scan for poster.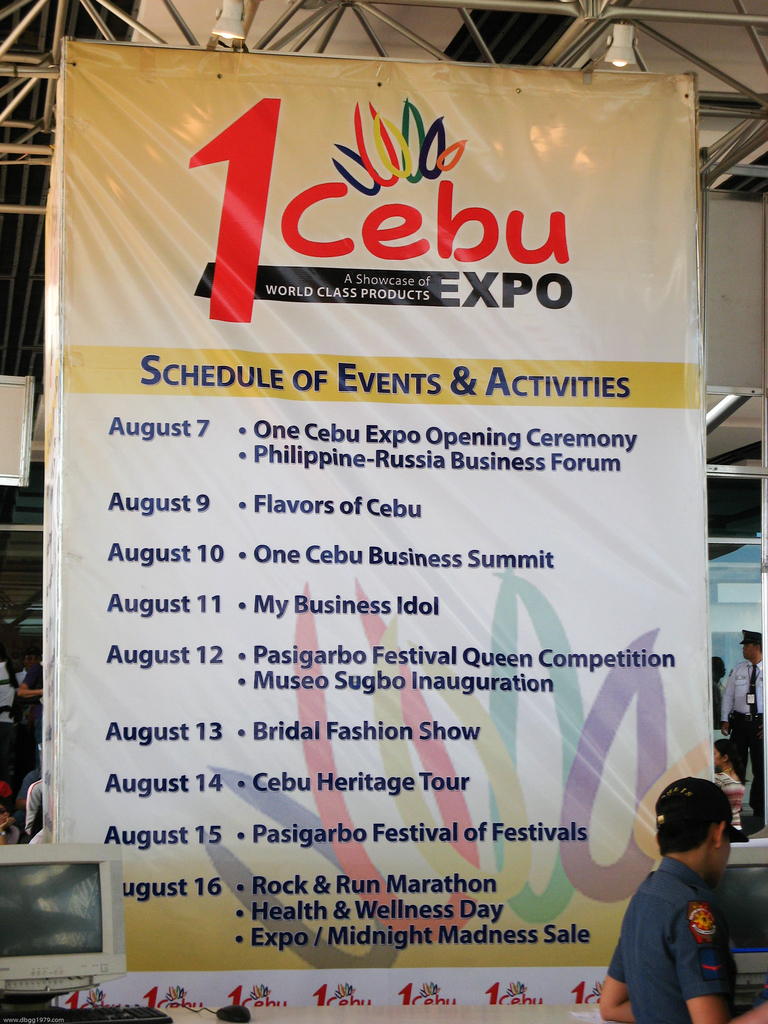
Scan result: l=54, t=42, r=700, b=998.
